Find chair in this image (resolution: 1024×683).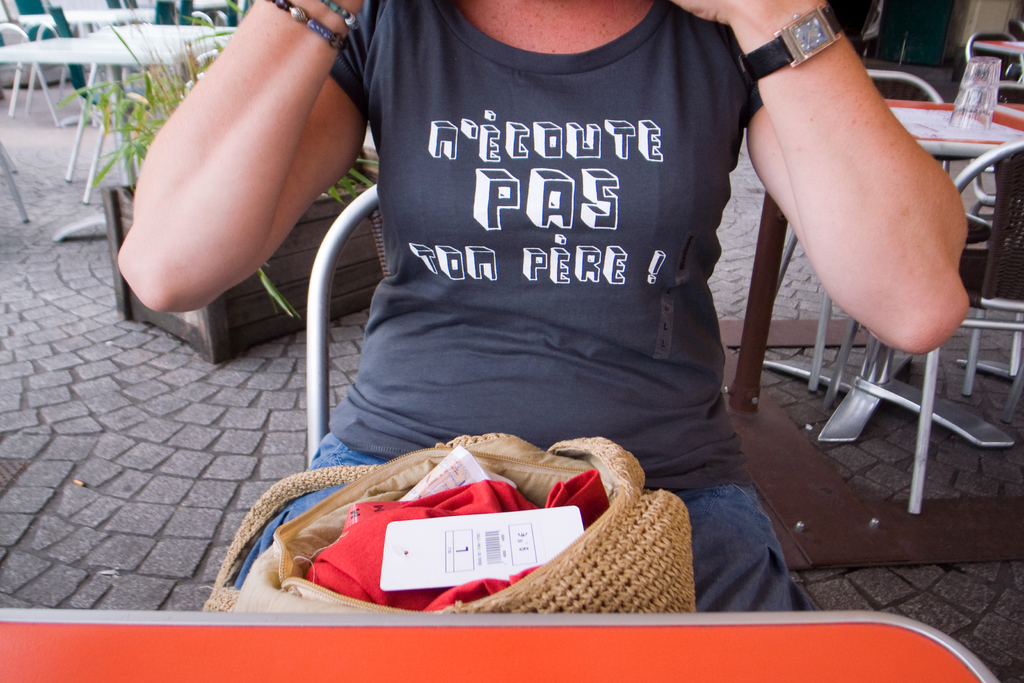
Rect(120, 0, 175, 104).
